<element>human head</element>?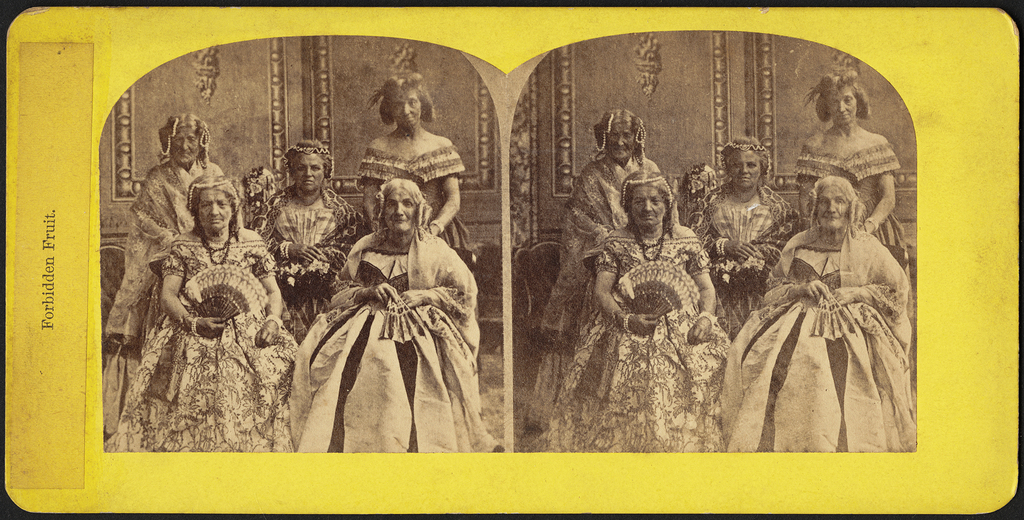
281 140 333 194
